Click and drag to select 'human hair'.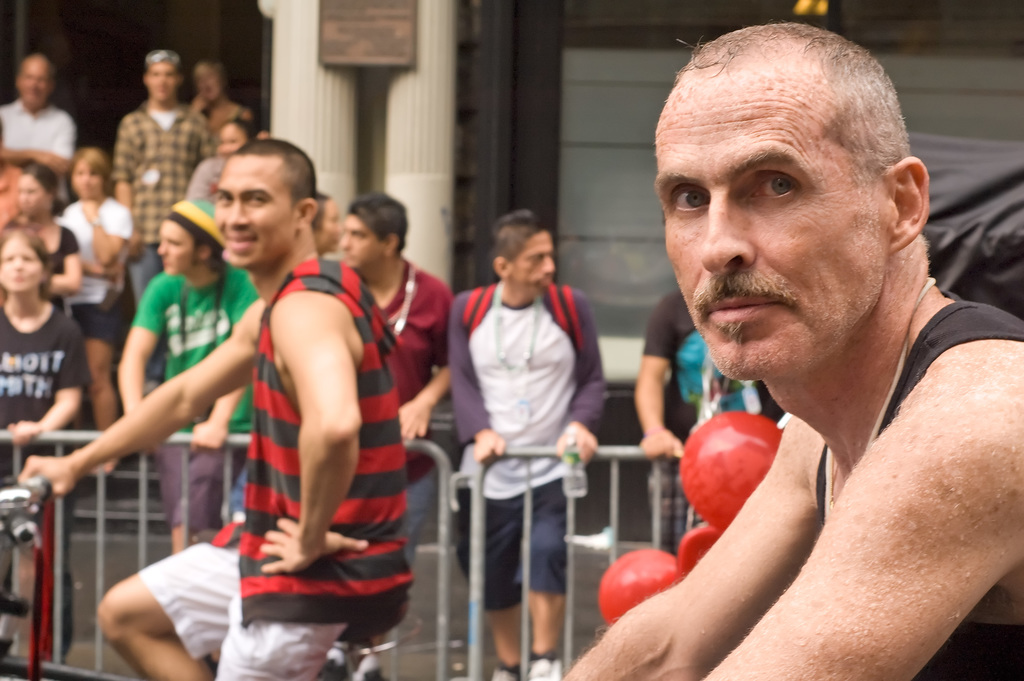
Selection: [x1=234, y1=136, x2=319, y2=222].
